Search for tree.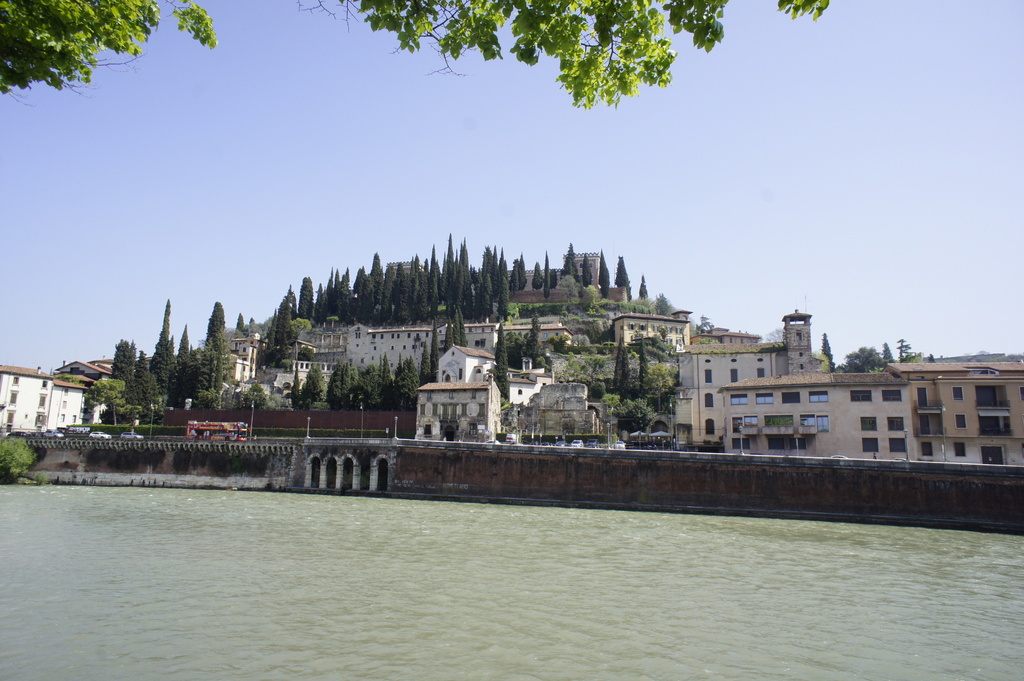
Found at box(635, 342, 655, 392).
